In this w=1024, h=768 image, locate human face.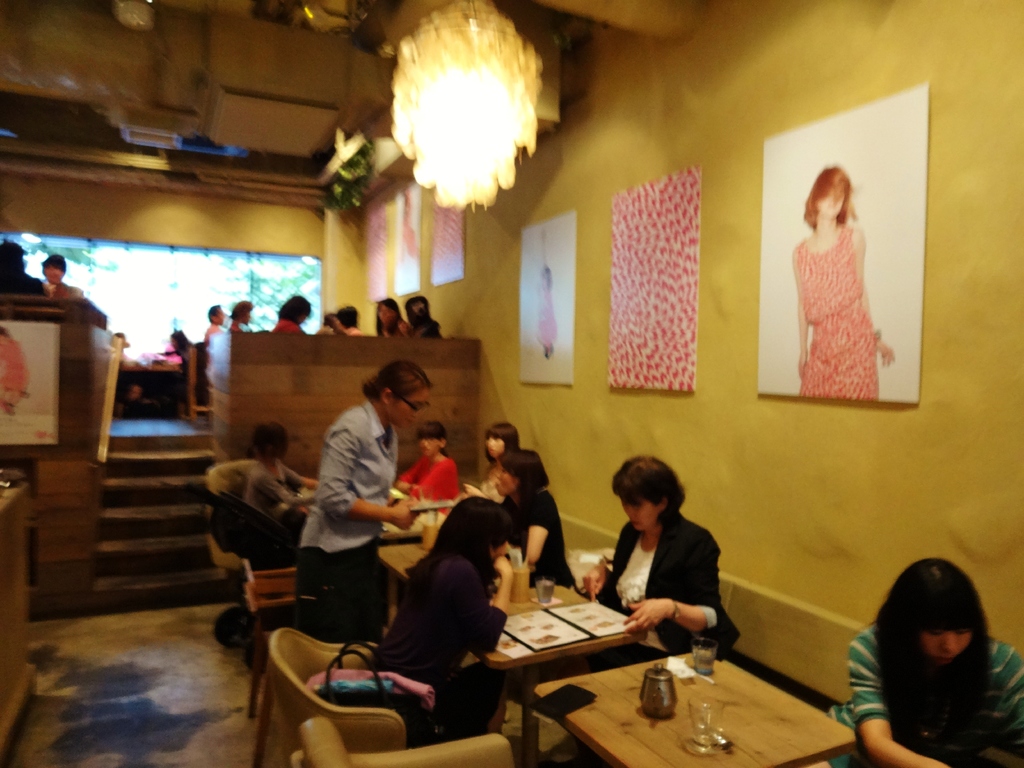
Bounding box: <region>419, 433, 439, 452</region>.
